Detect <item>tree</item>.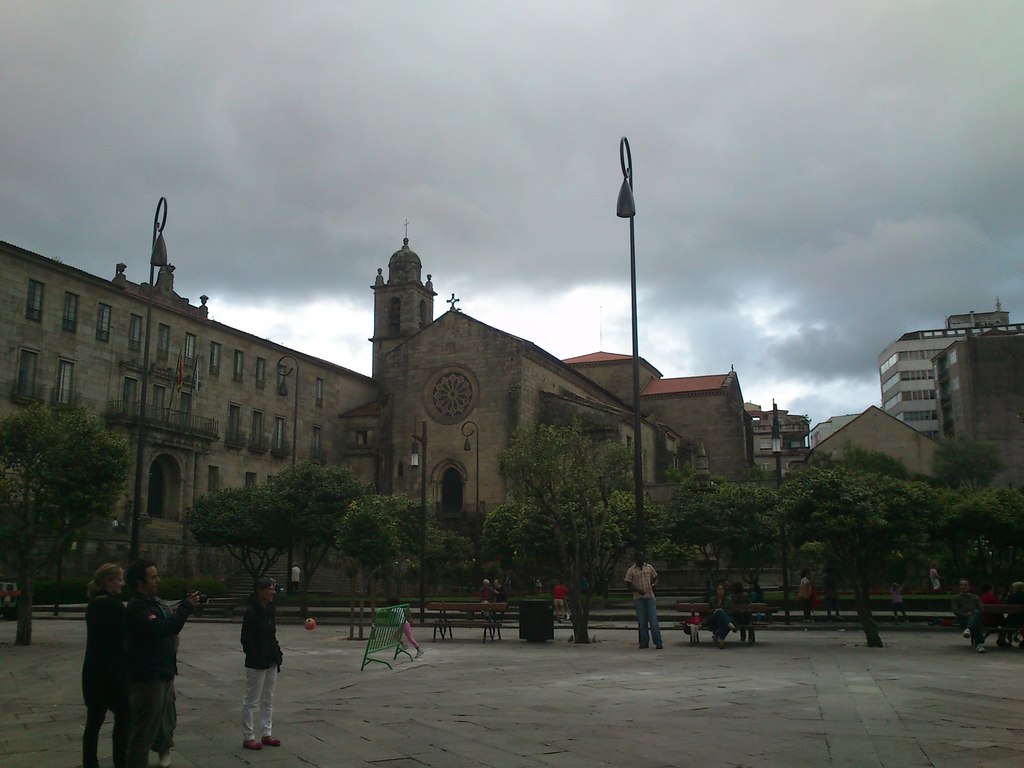
Detected at <box>191,486,297,589</box>.
